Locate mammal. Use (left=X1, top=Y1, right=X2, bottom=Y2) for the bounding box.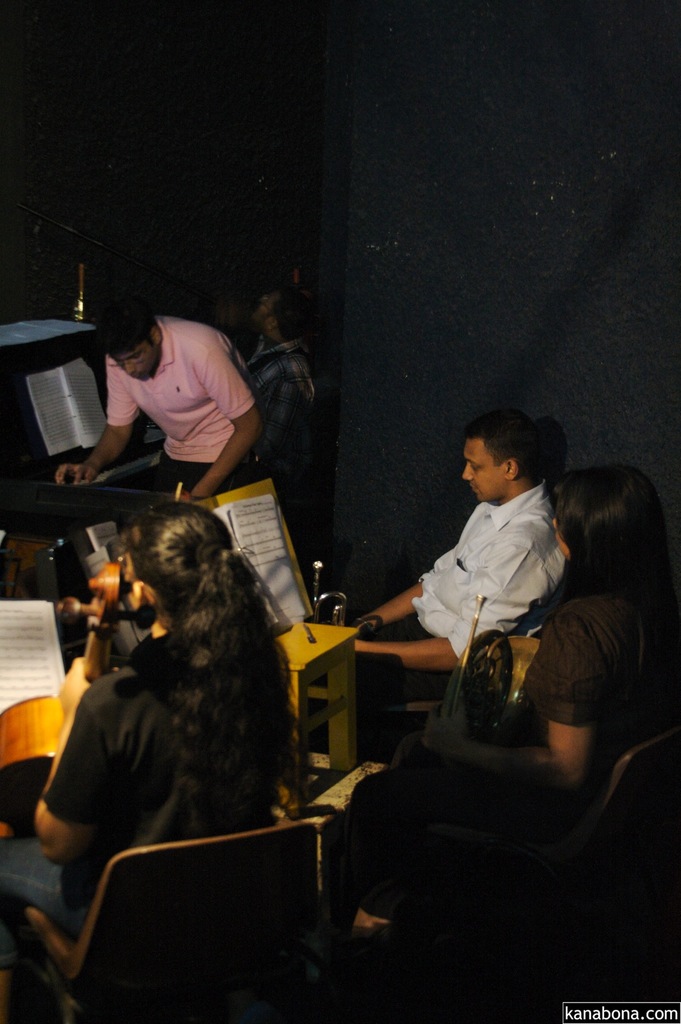
(left=0, top=504, right=295, bottom=1023).
